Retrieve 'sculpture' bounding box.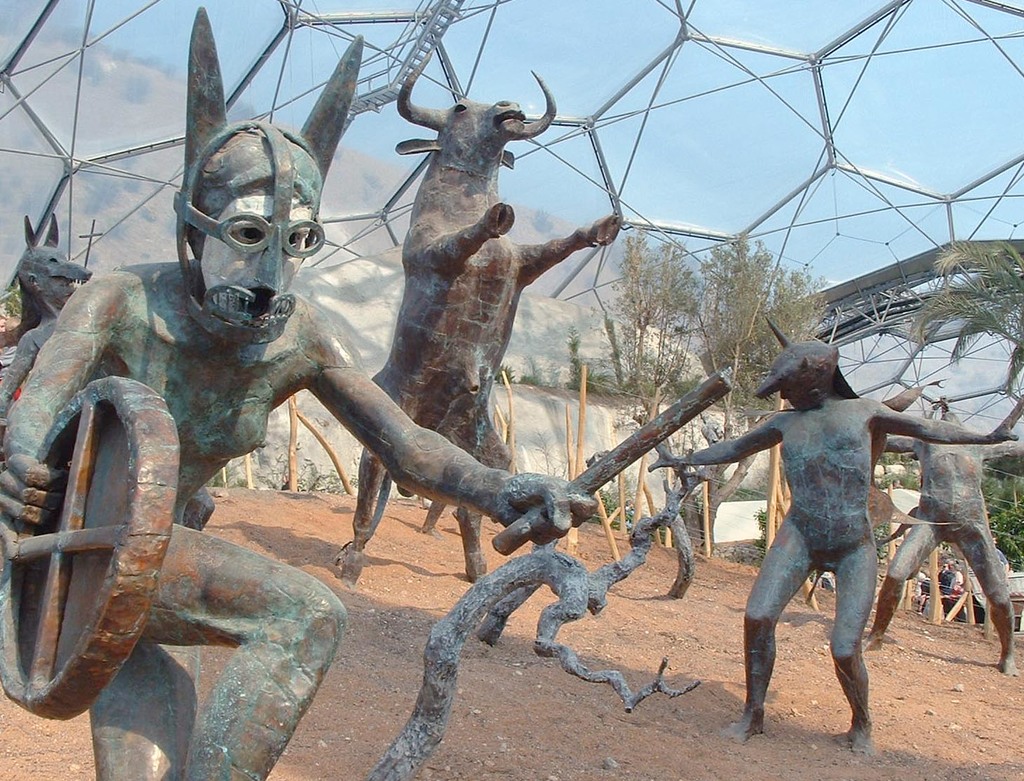
Bounding box: 647, 331, 1020, 756.
